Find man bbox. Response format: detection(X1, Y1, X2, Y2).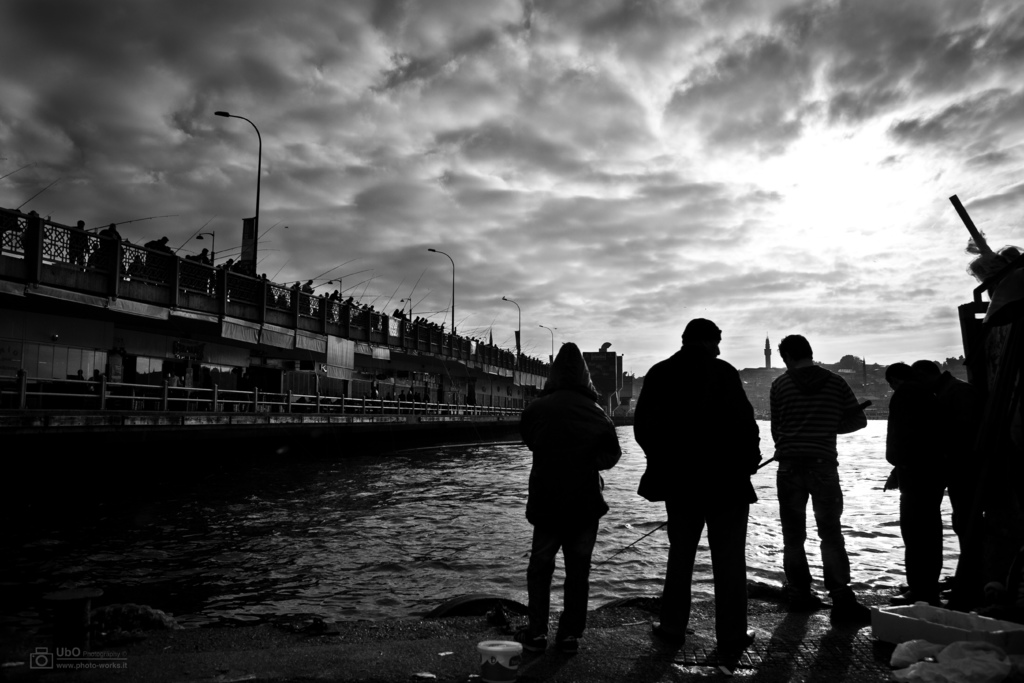
detection(778, 340, 872, 595).
